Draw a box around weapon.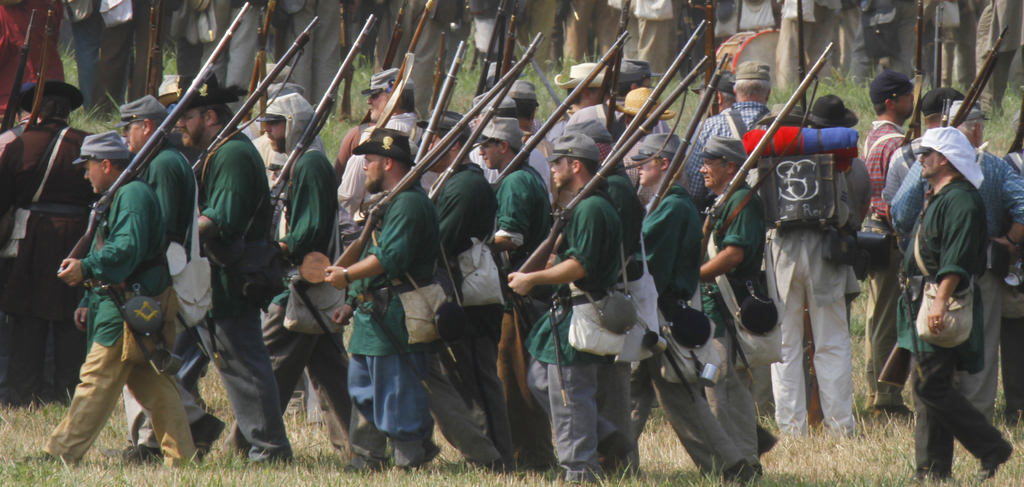
bbox=(28, 3, 52, 132).
